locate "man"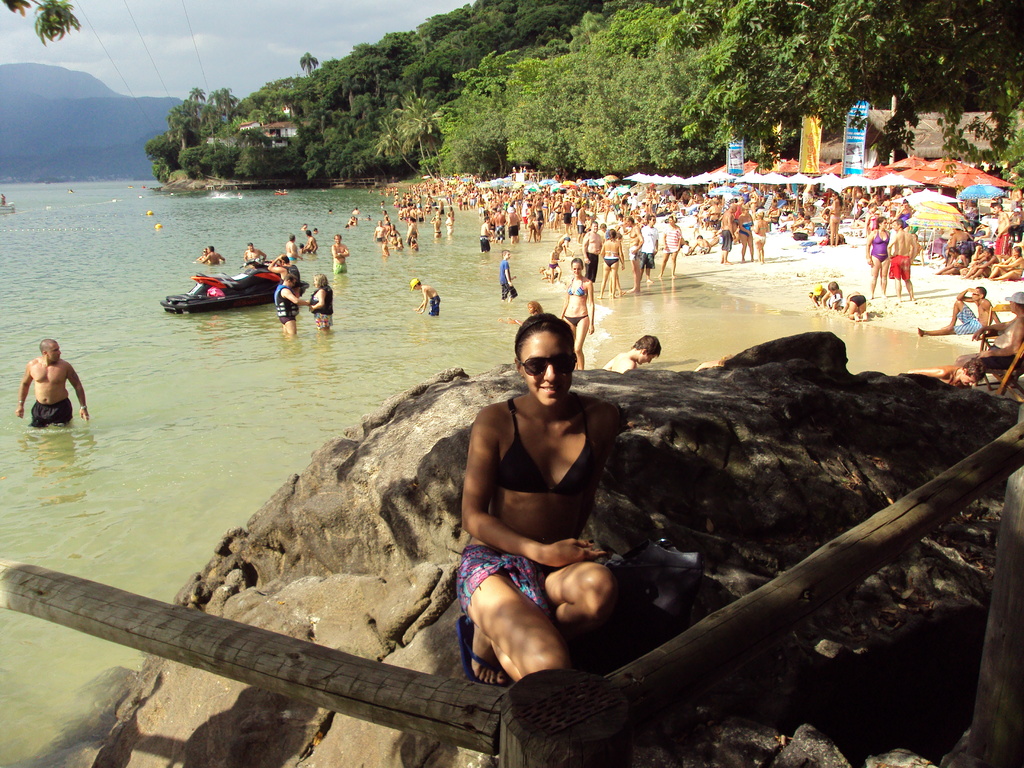
<region>907, 357, 985, 386</region>
